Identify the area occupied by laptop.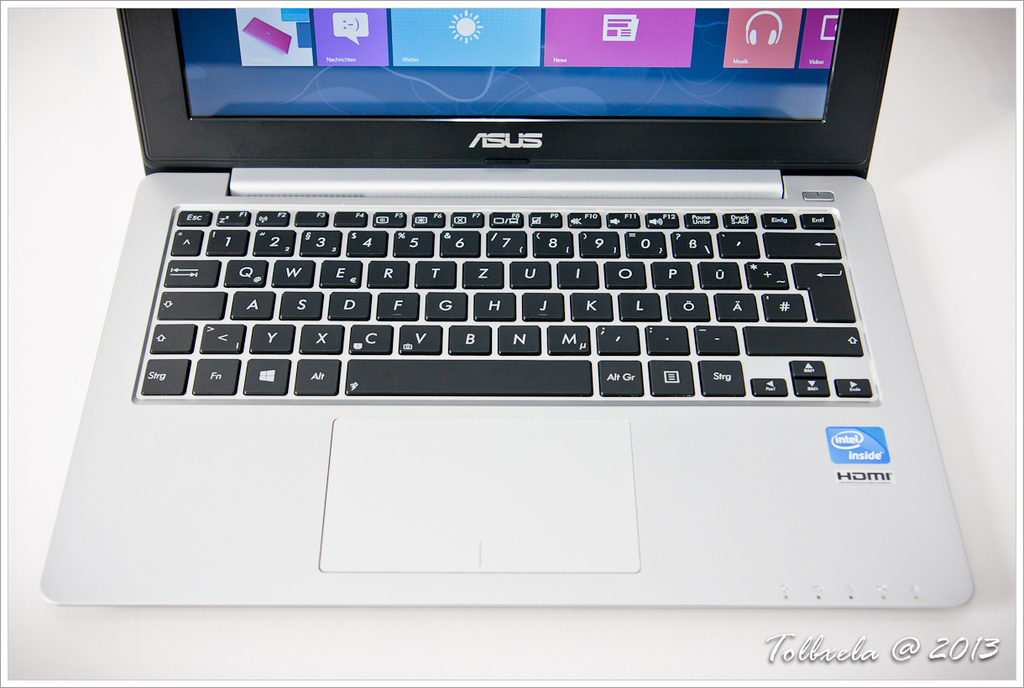
Area: locate(37, 5, 973, 617).
